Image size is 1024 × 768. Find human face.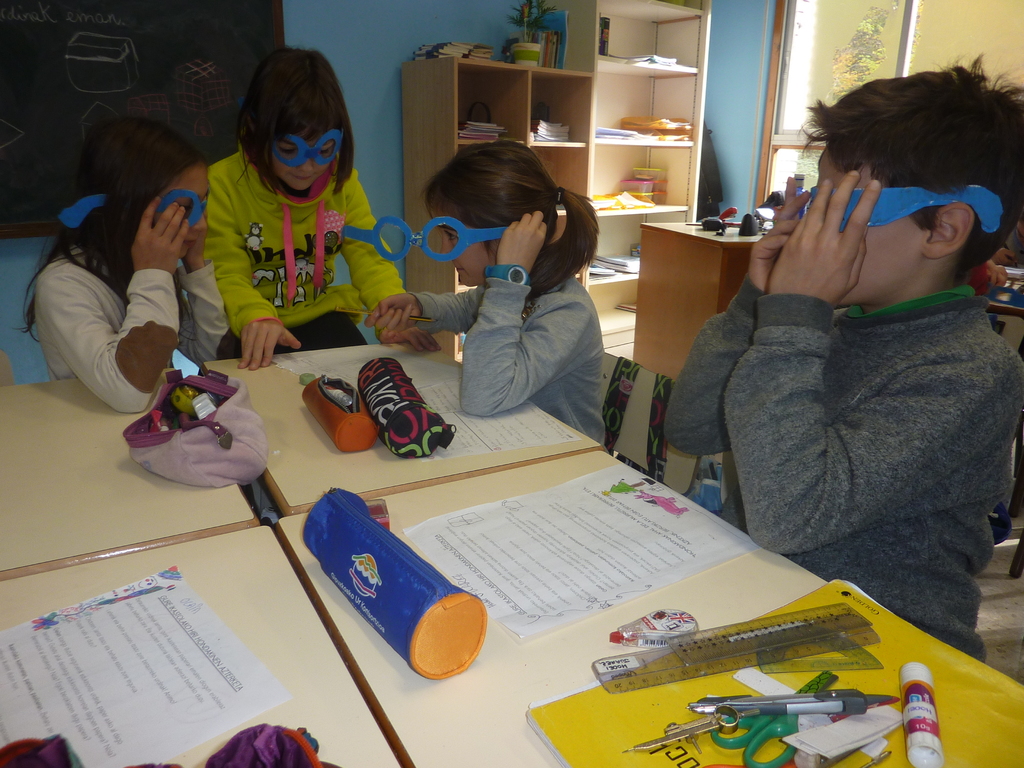
pyautogui.locateOnScreen(422, 198, 499, 287).
